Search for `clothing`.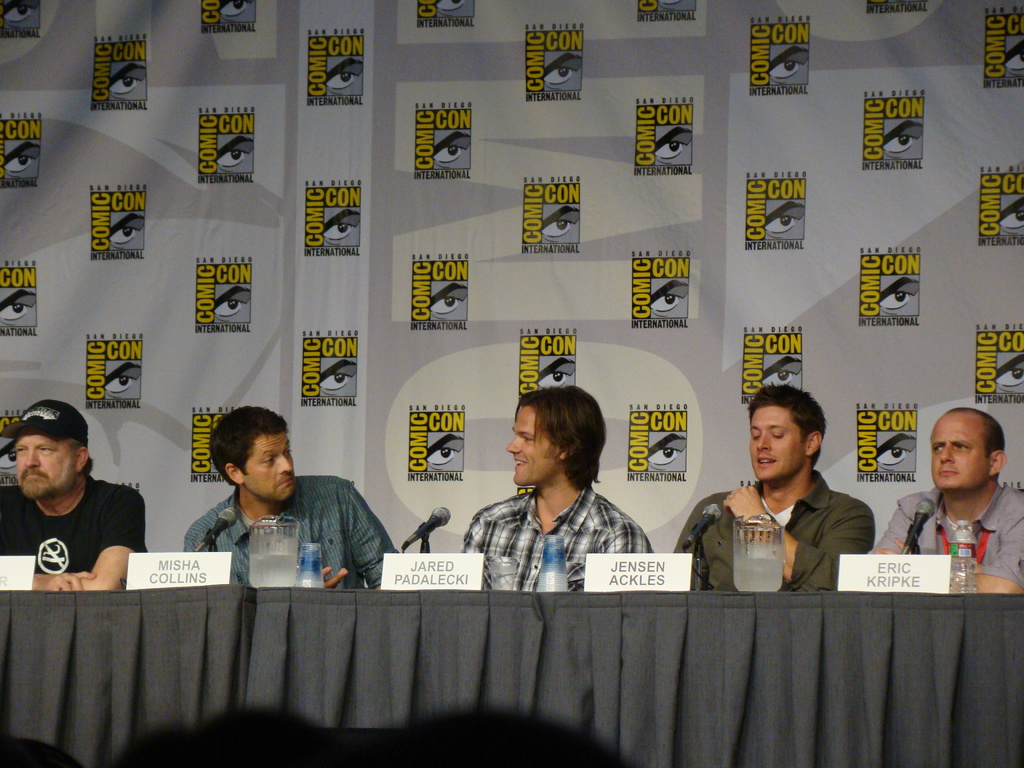
Found at bbox=(0, 458, 150, 579).
